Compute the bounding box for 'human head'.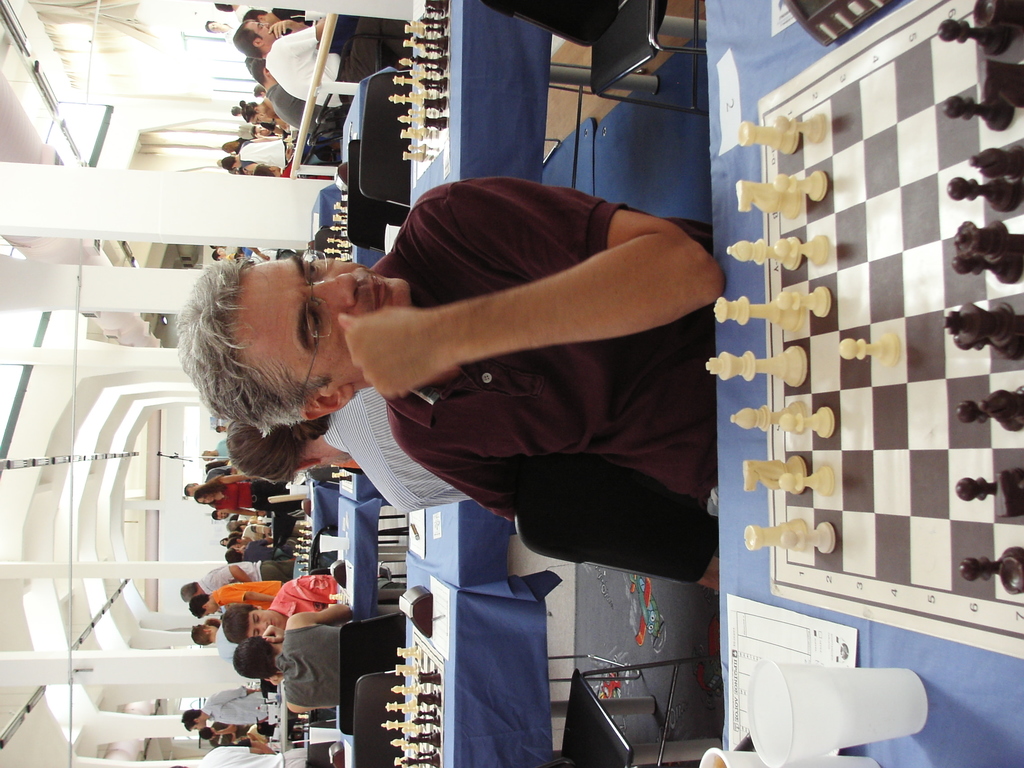
{"x1": 242, "y1": 97, "x2": 262, "y2": 125}.
